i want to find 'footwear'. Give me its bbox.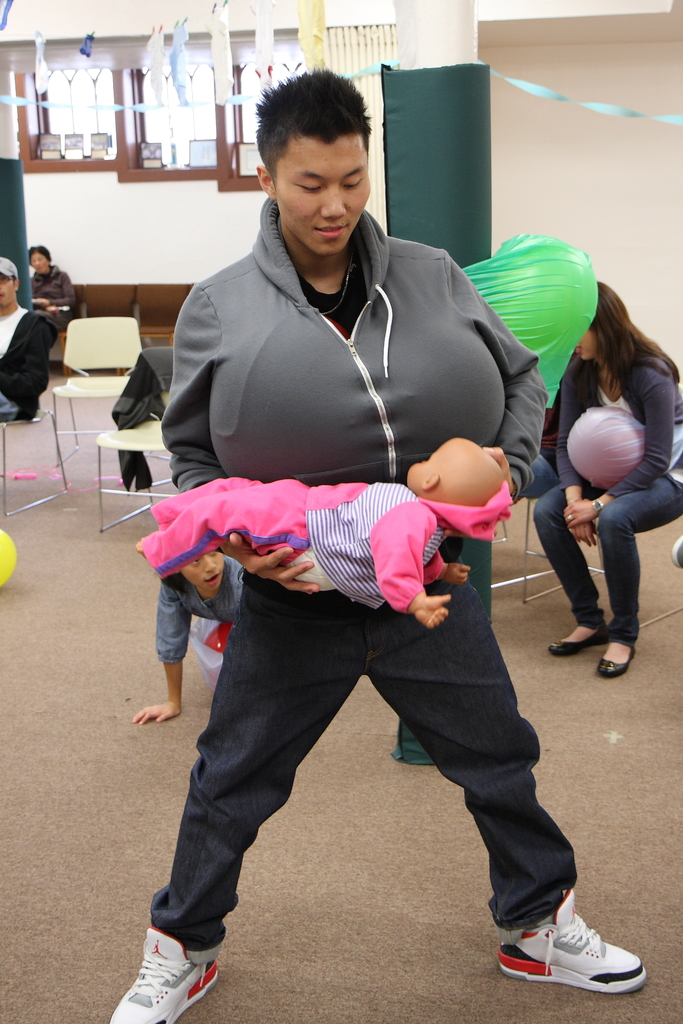
box=[495, 882, 652, 994].
